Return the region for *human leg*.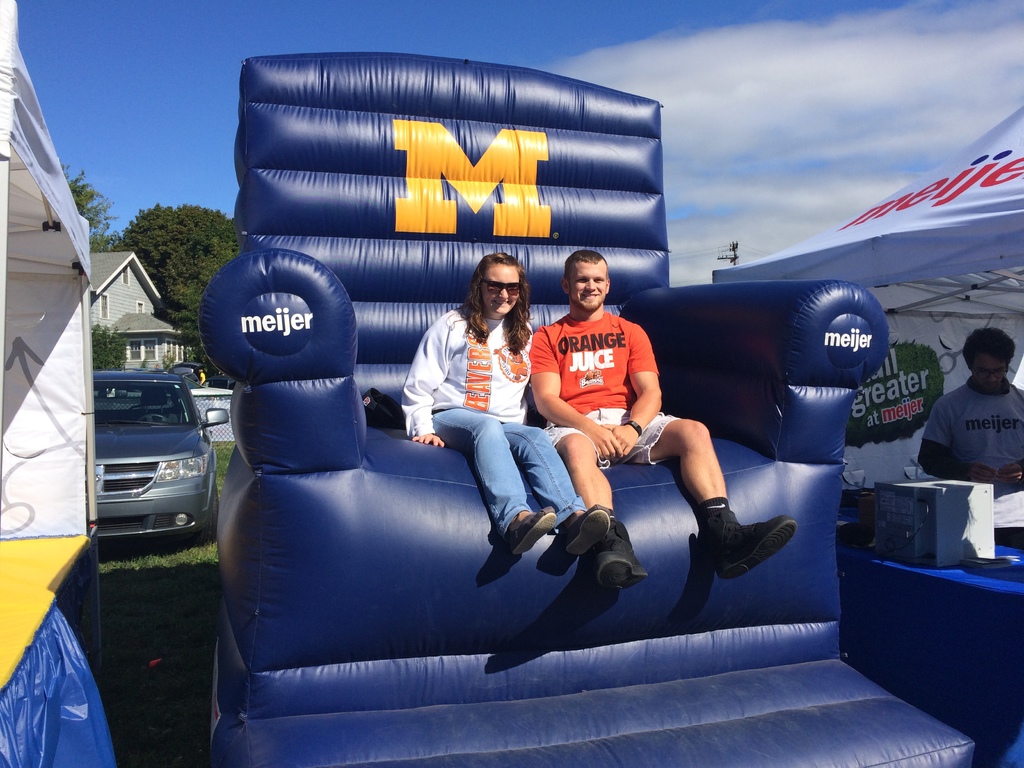
BBox(661, 414, 796, 577).
